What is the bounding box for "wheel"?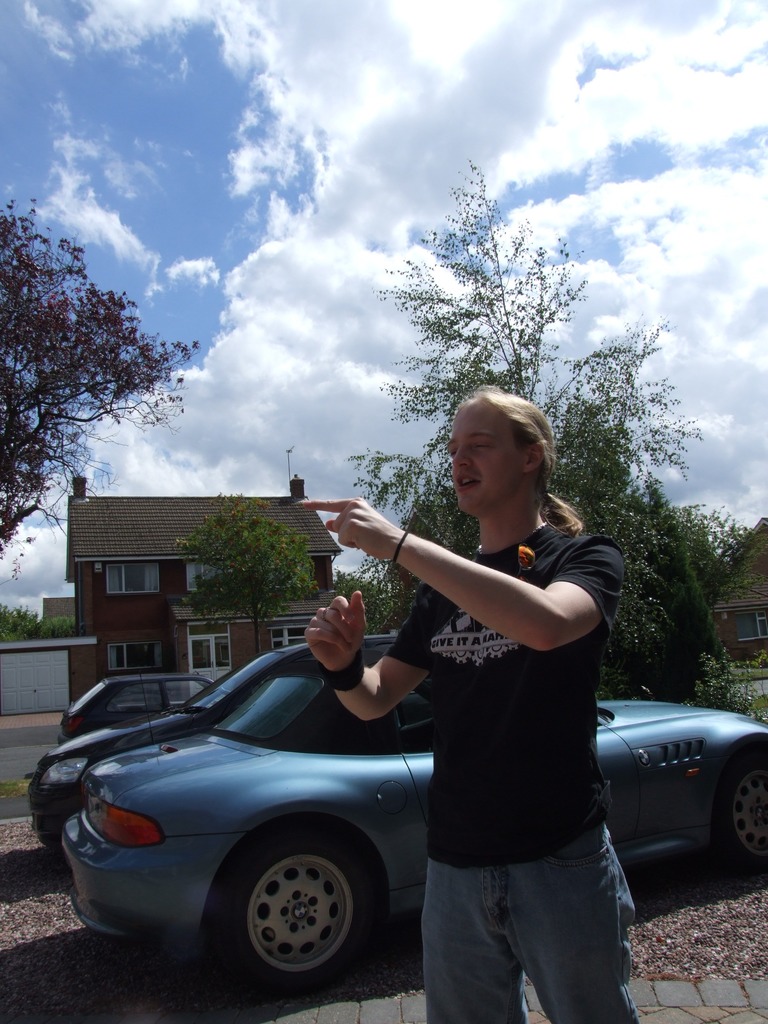
210/842/383/971.
